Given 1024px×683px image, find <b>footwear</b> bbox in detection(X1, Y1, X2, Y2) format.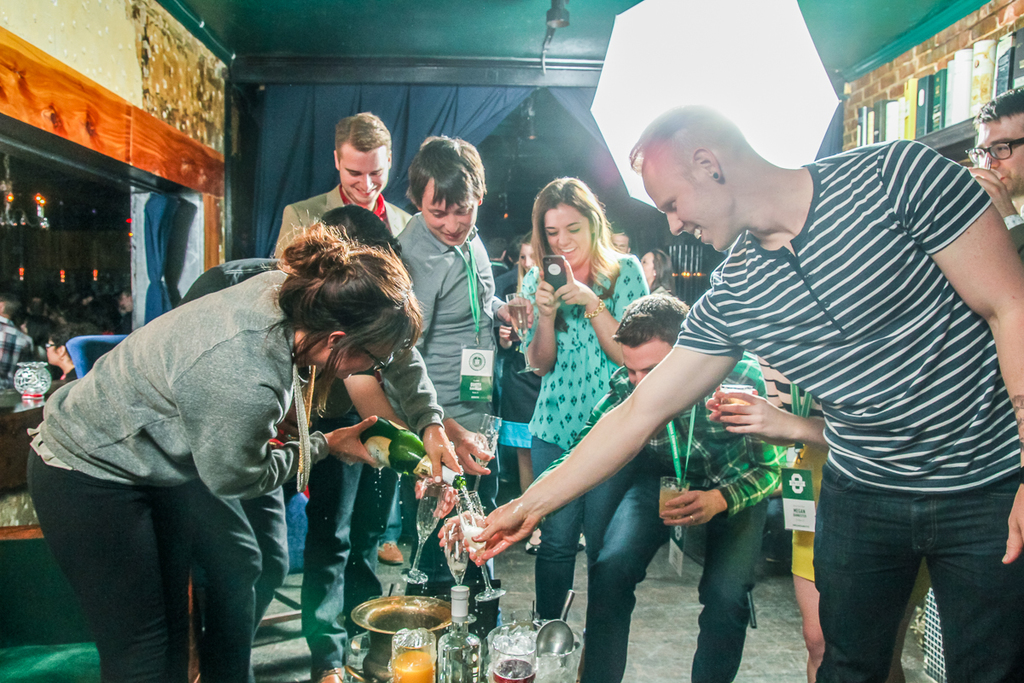
detection(378, 540, 404, 569).
